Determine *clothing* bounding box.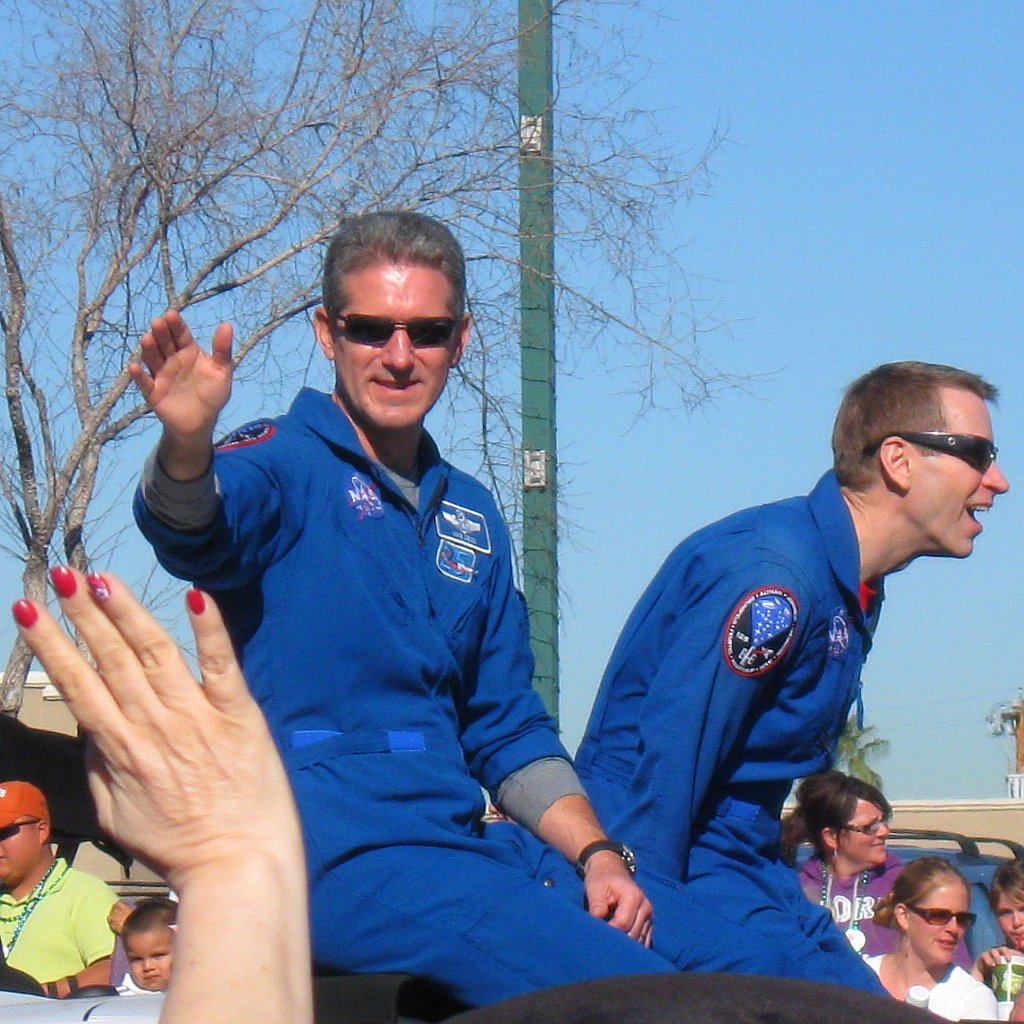
Determined: (854, 953, 1004, 1022).
